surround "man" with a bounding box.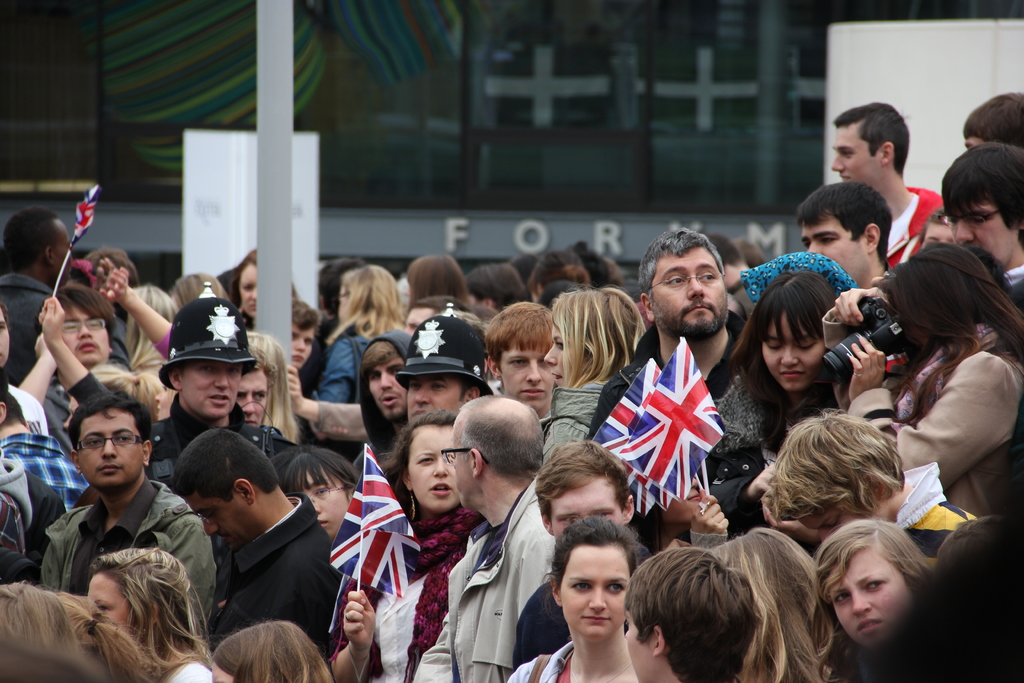
[588, 226, 797, 536].
